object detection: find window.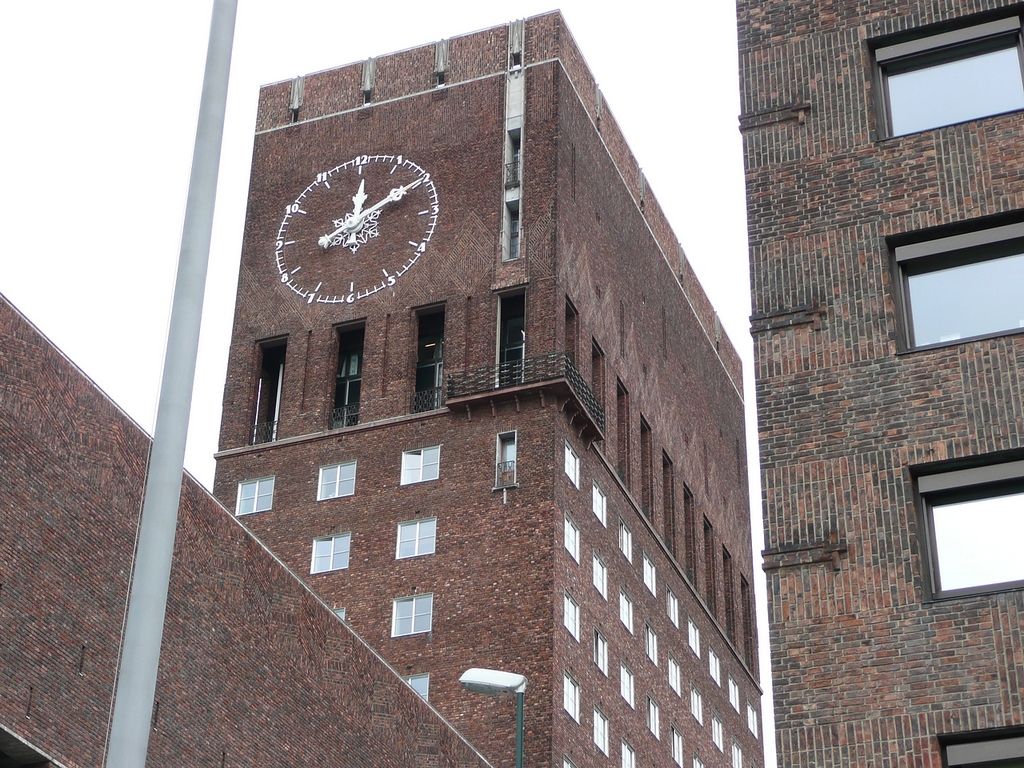
(left=390, top=513, right=438, bottom=560).
